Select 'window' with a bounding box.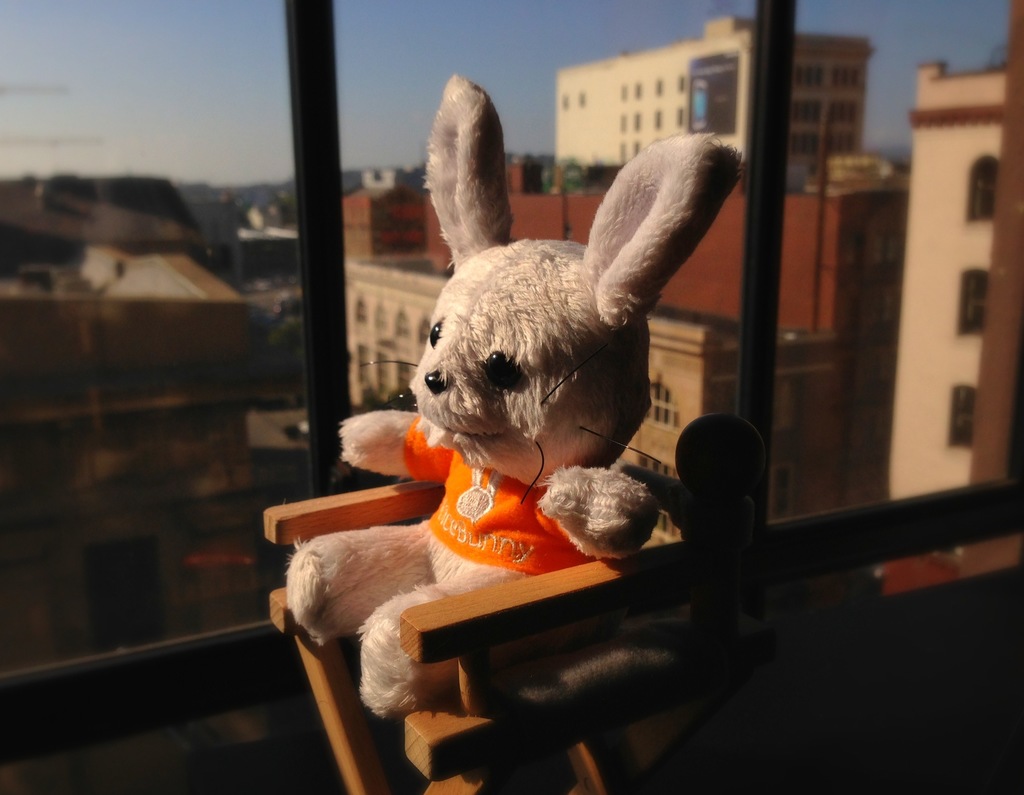
box(962, 154, 992, 218).
